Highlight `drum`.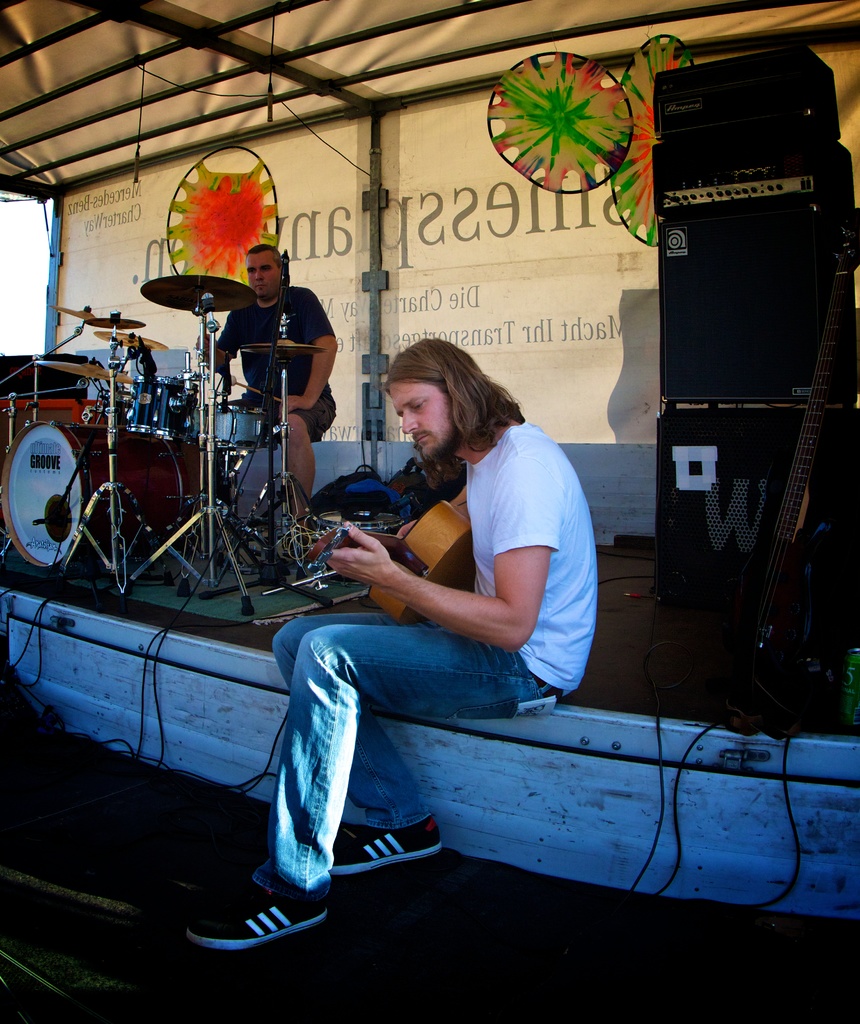
Highlighted region: left=4, top=412, right=223, bottom=571.
